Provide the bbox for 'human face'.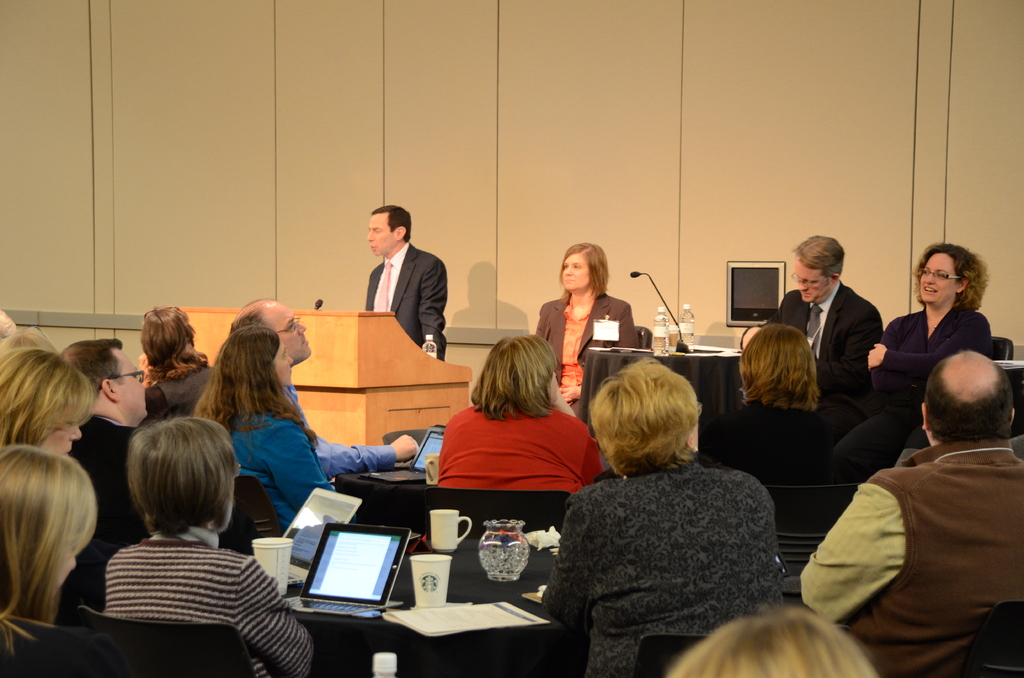
<region>794, 256, 831, 305</region>.
